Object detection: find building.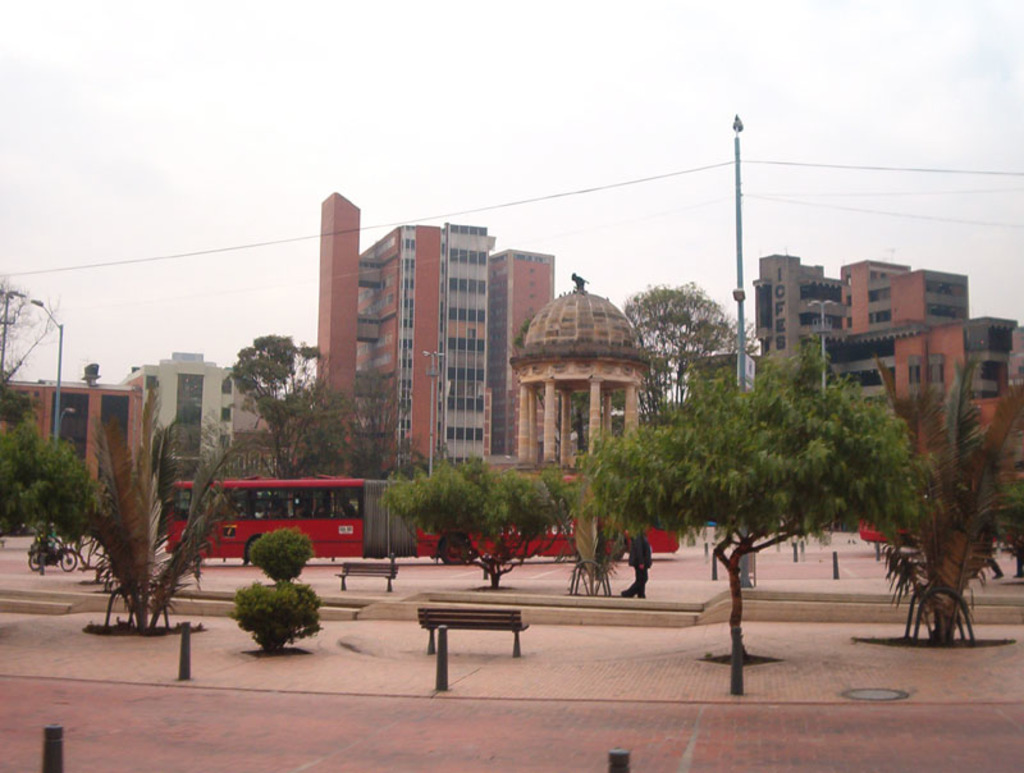
<region>316, 197, 554, 467</region>.
